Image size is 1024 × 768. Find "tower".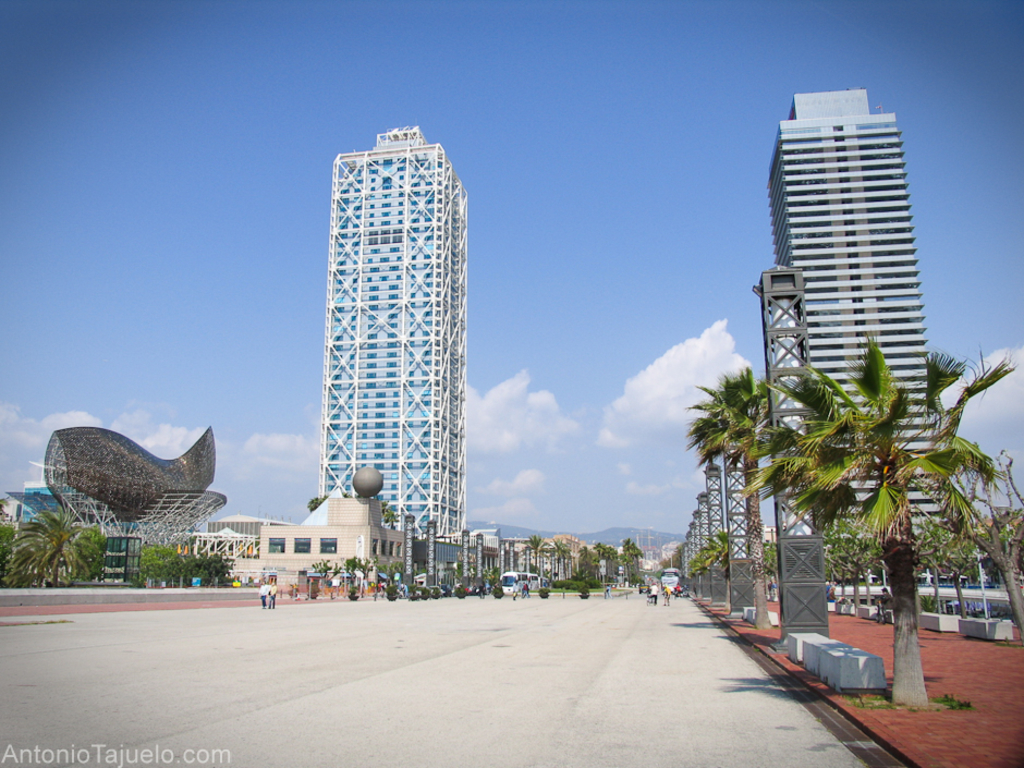
[288, 113, 490, 564].
